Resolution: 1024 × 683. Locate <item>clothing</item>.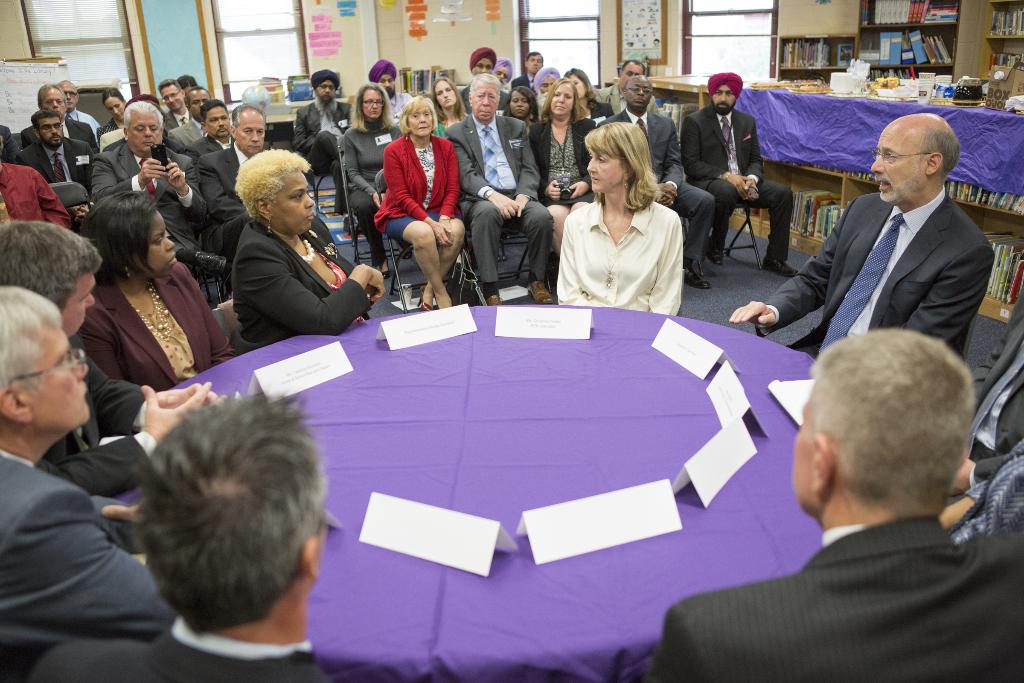
0, 159, 81, 242.
